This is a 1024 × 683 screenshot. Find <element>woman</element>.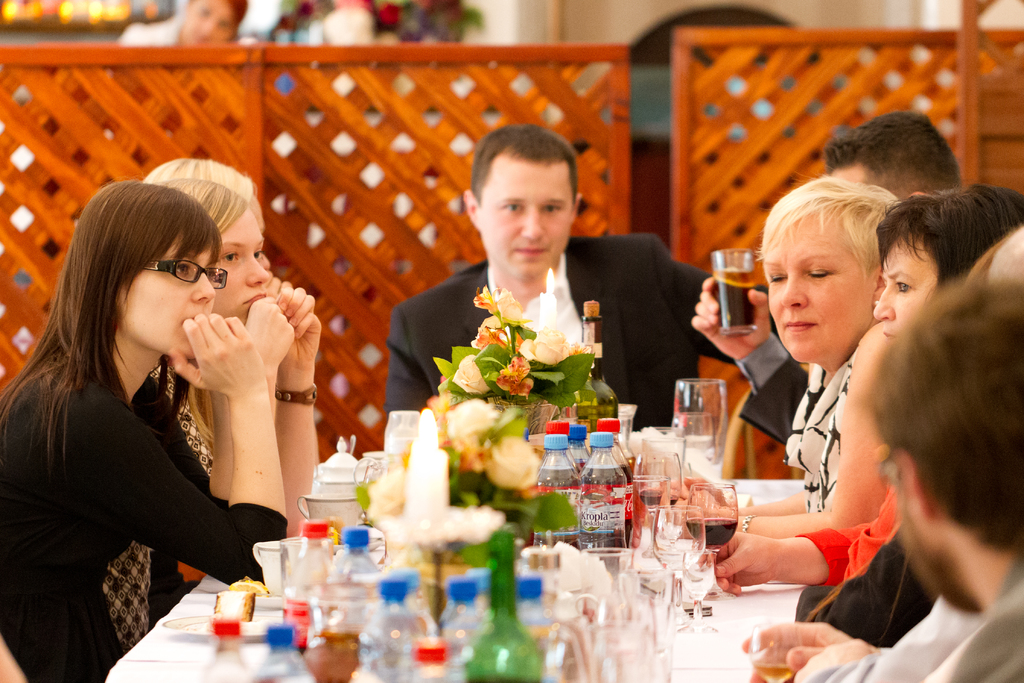
Bounding box: detection(657, 168, 904, 538).
